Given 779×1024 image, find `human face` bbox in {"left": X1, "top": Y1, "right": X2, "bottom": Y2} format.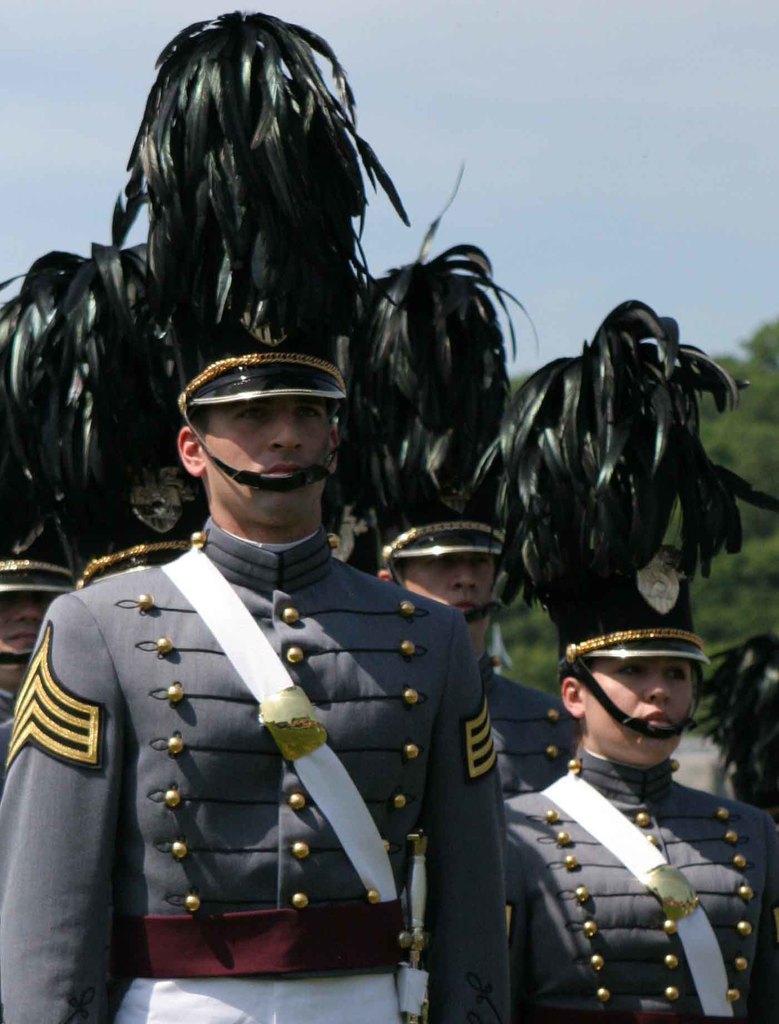
{"left": 398, "top": 554, "right": 499, "bottom": 643}.
